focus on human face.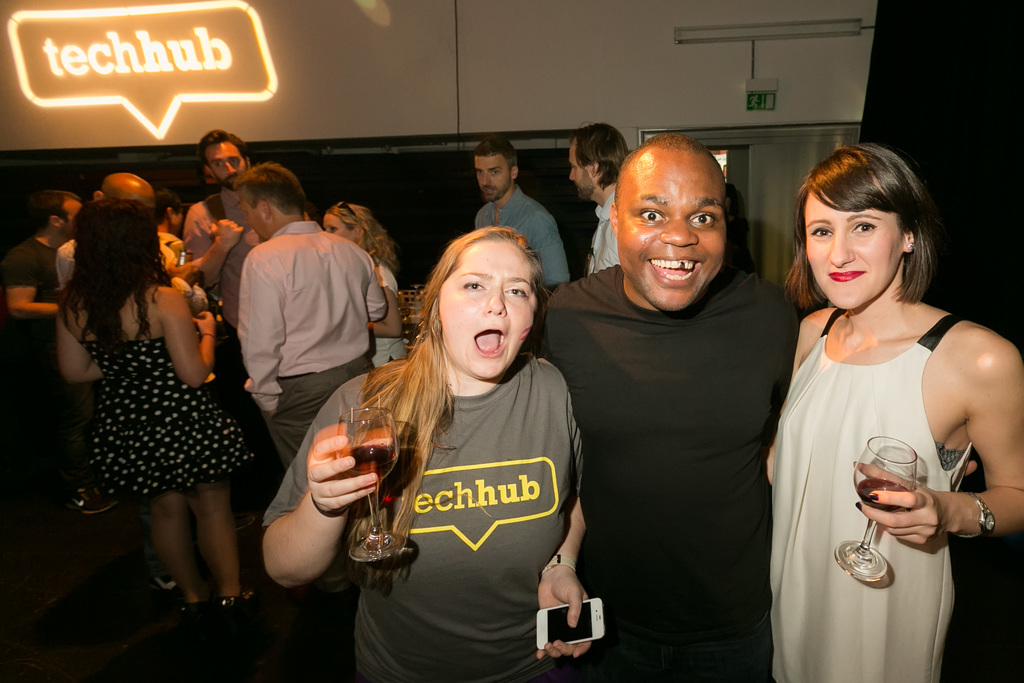
Focused at 570, 139, 593, 201.
